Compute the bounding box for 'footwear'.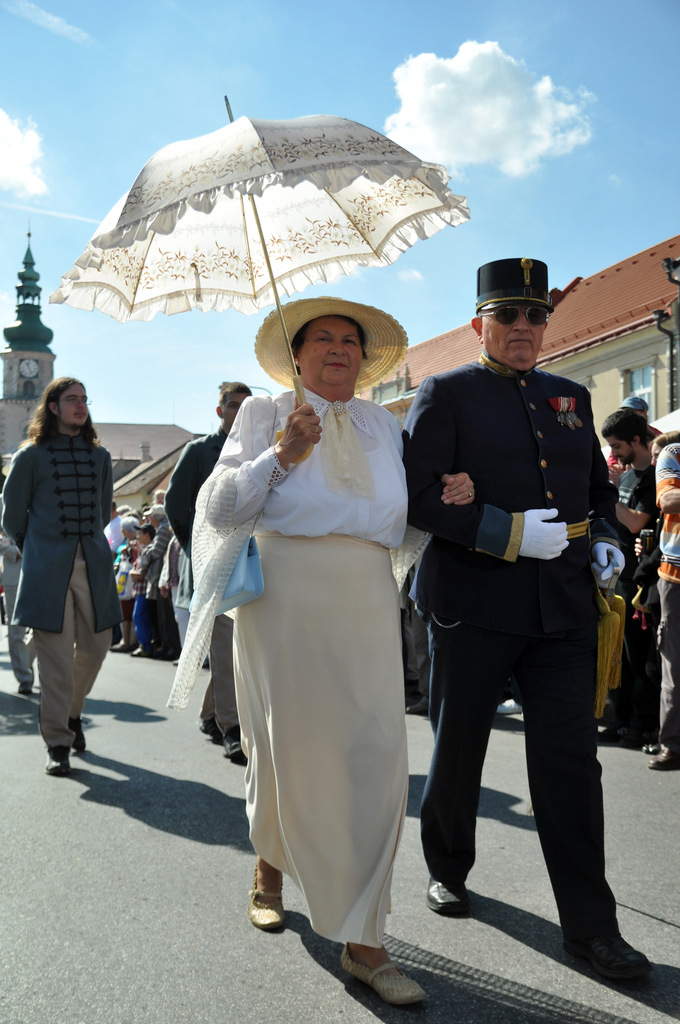
box(72, 719, 86, 756).
